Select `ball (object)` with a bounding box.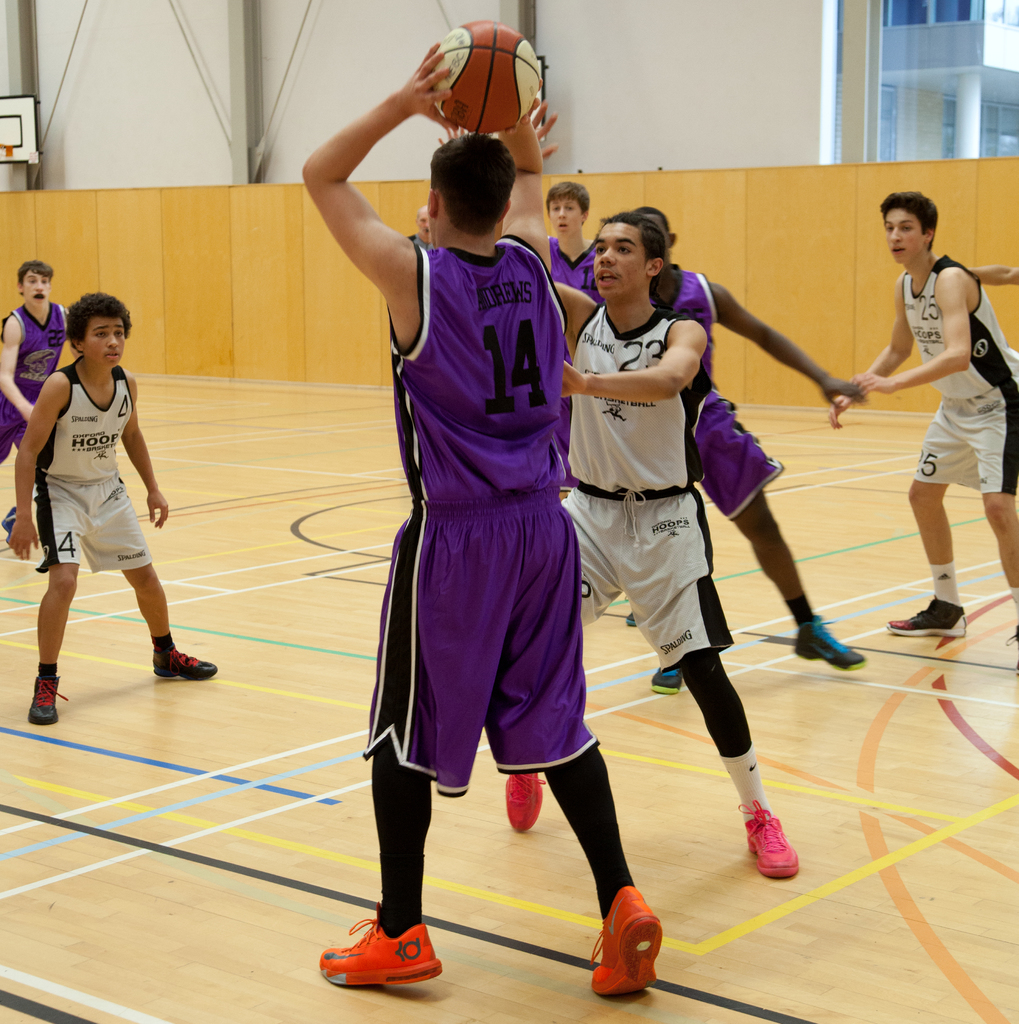
box=[428, 20, 543, 134].
